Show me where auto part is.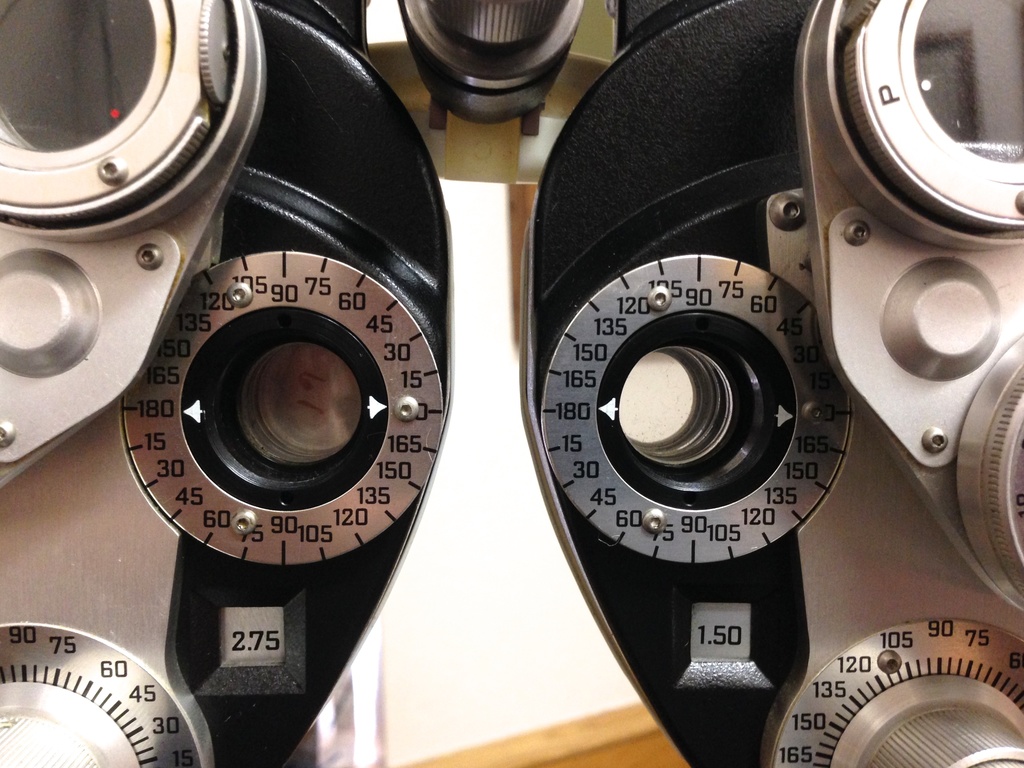
auto part is at <box>13,209,233,495</box>.
